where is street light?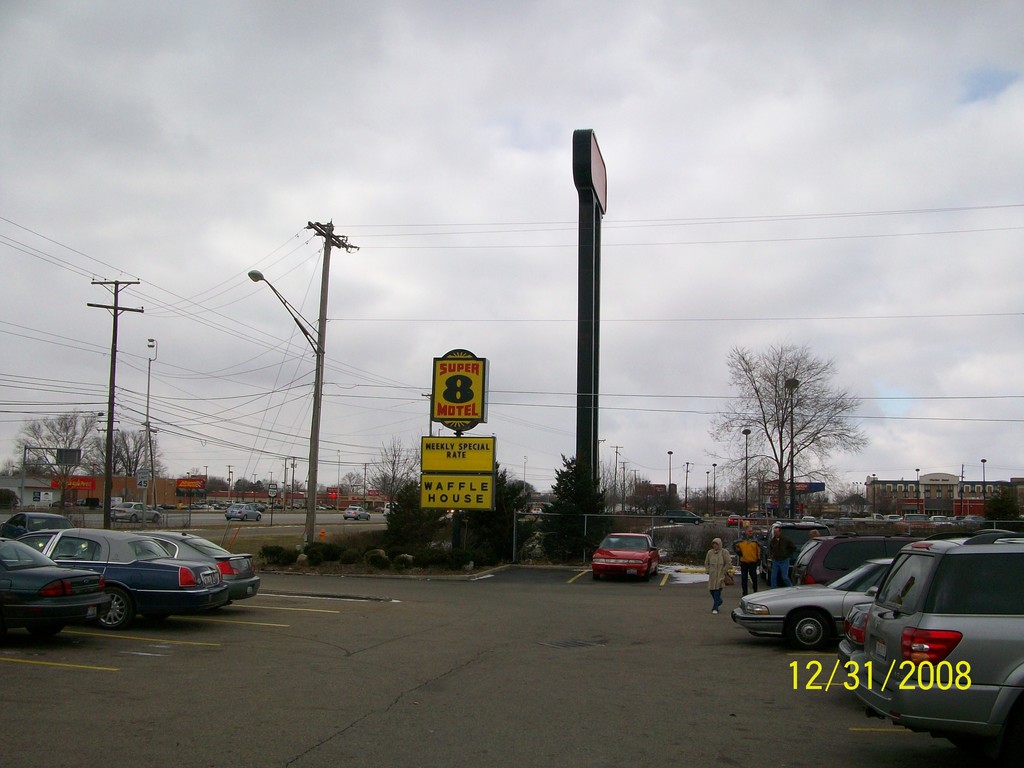
rect(713, 463, 716, 509).
